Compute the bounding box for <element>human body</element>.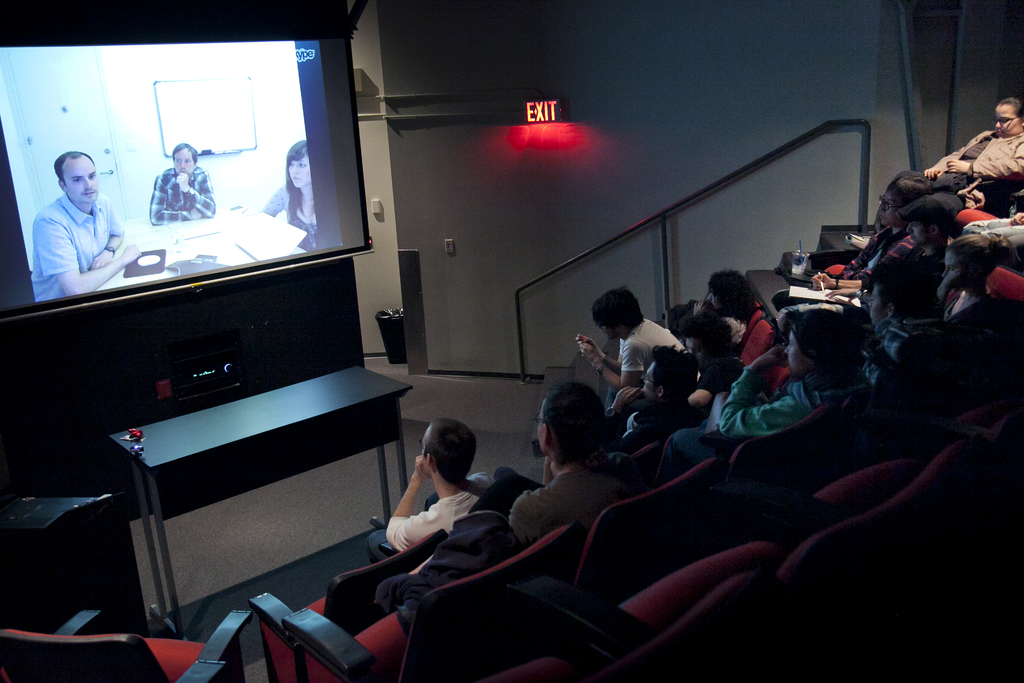
locate(375, 125, 1023, 609).
